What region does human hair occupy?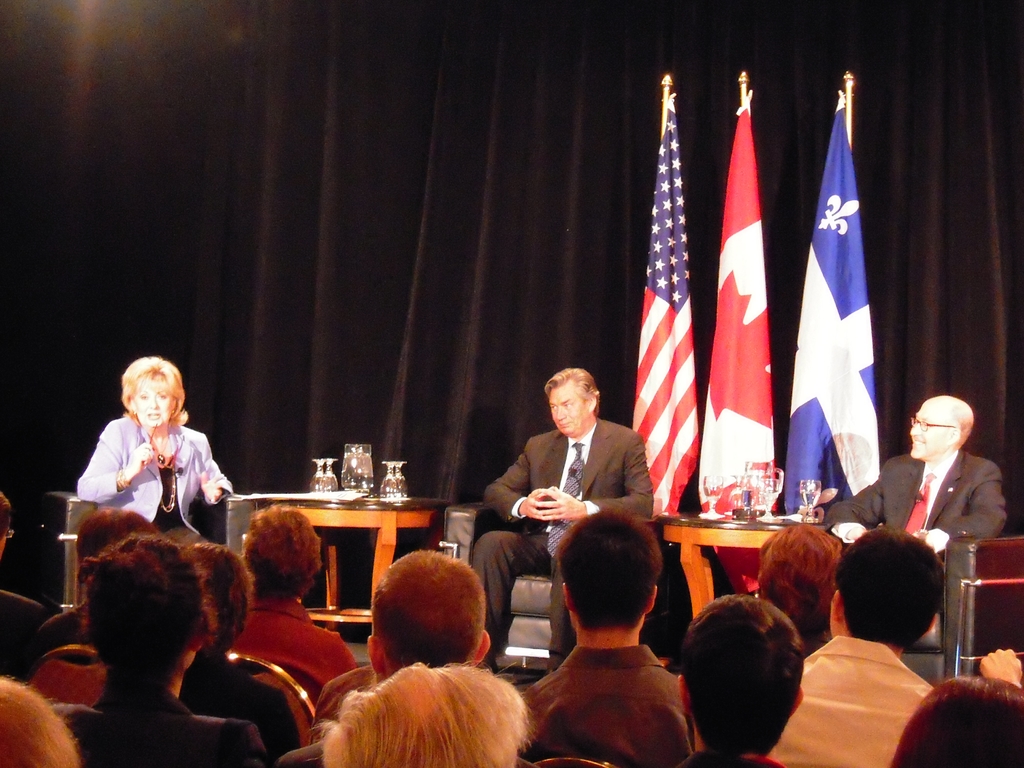
{"left": 0, "top": 676, "right": 84, "bottom": 767}.
